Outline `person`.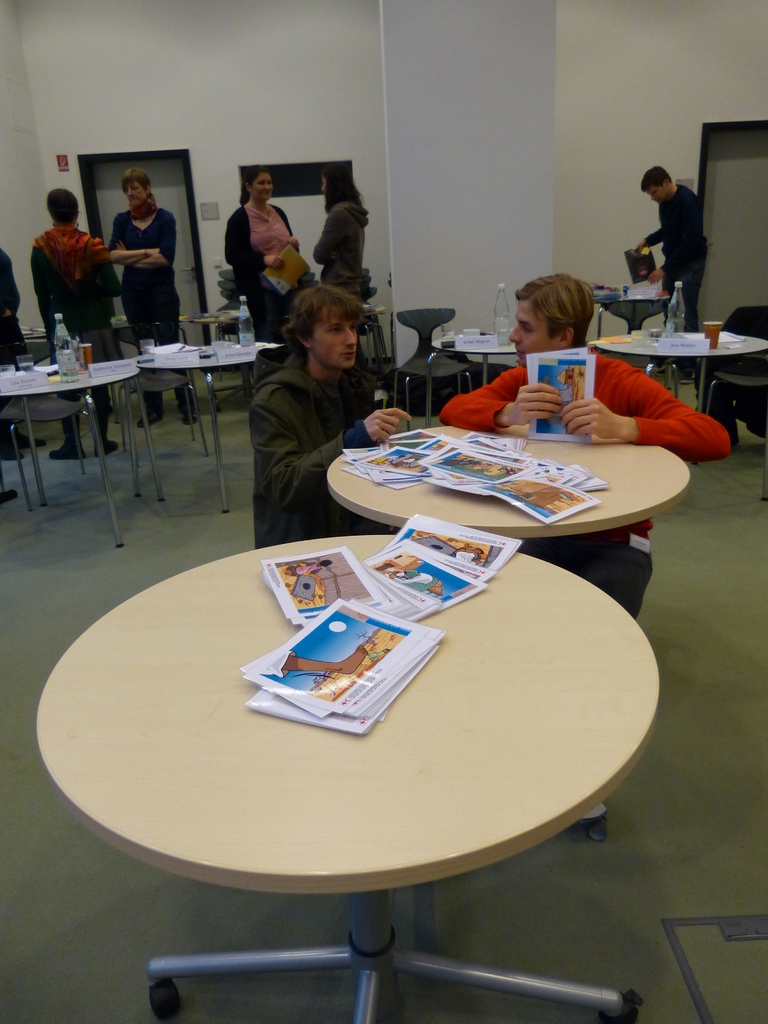
Outline: [304, 152, 369, 304].
